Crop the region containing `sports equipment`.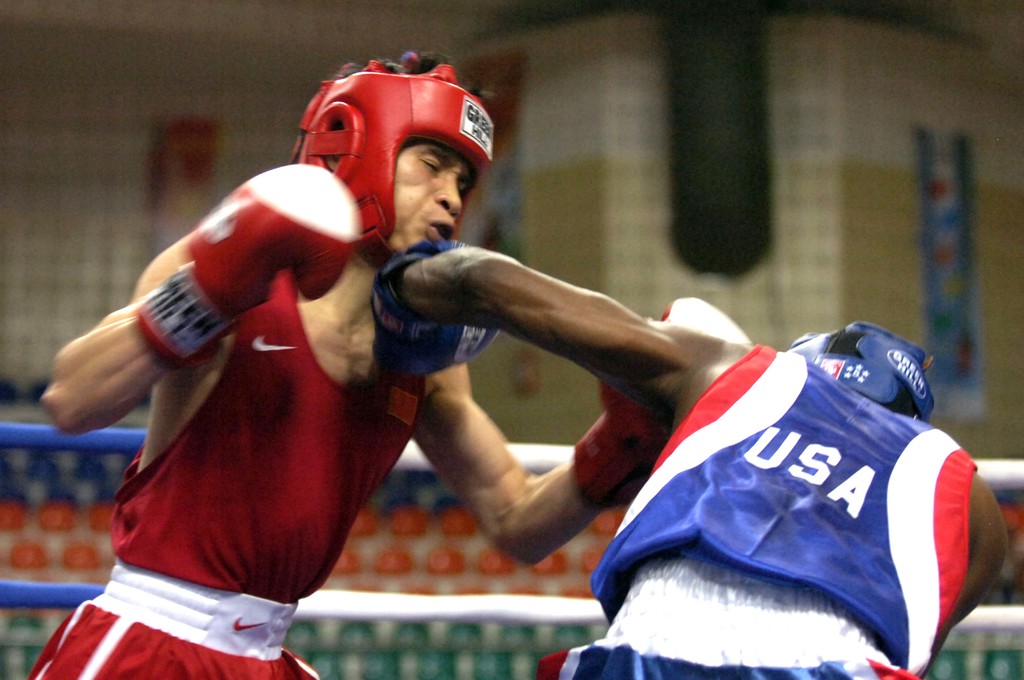
Crop region: 294,53,496,269.
